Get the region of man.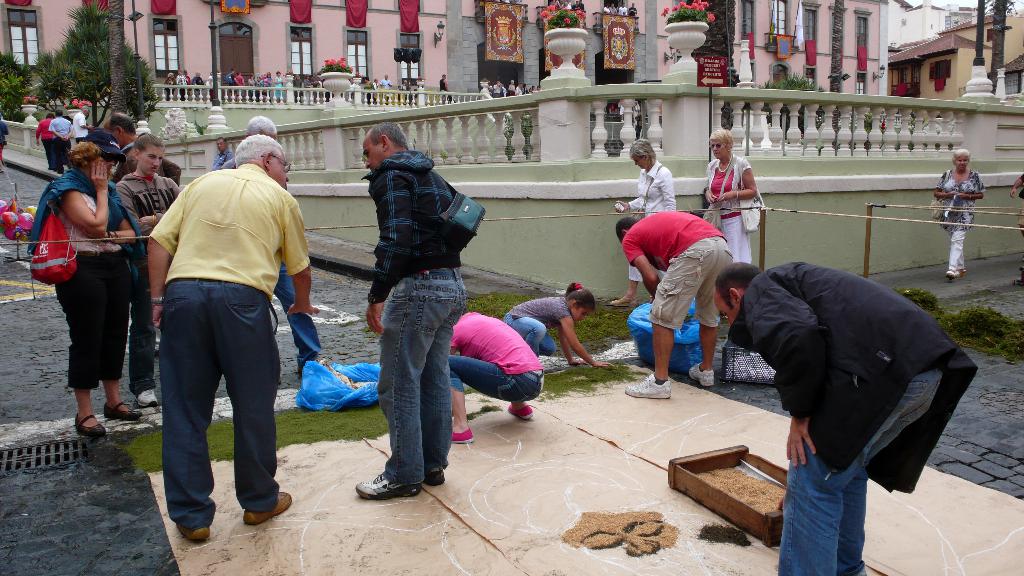
(left=221, top=115, right=328, bottom=369).
